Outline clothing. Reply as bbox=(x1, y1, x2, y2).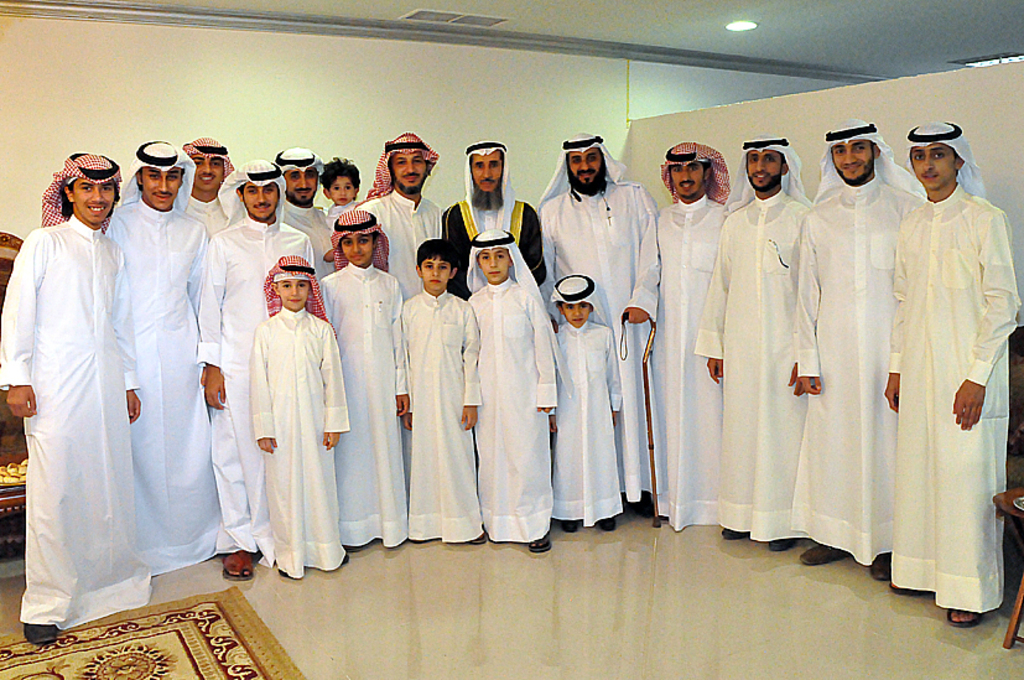
bbox=(181, 198, 224, 232).
